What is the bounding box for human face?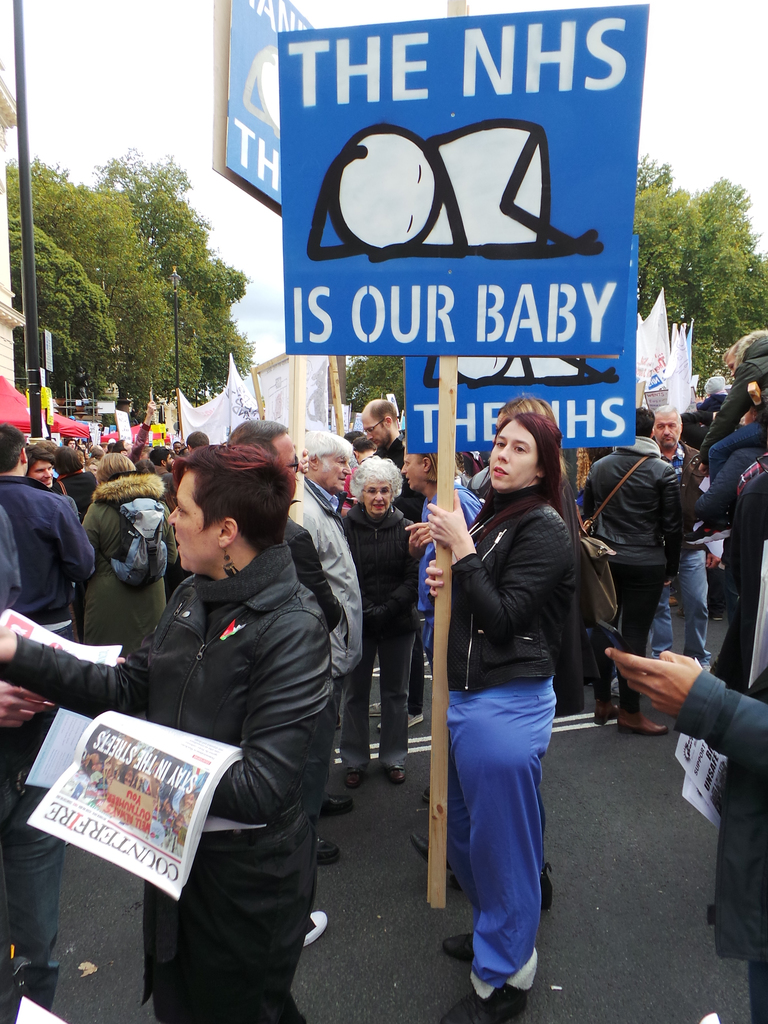
box=[164, 458, 220, 577].
